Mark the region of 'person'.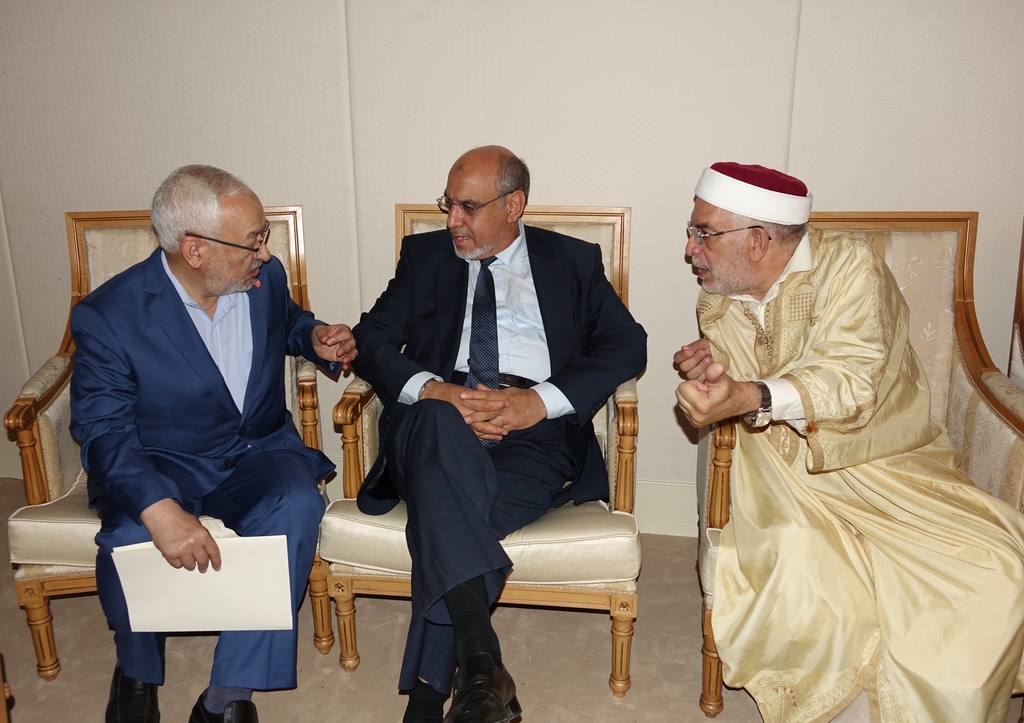
Region: l=69, t=162, r=356, b=722.
